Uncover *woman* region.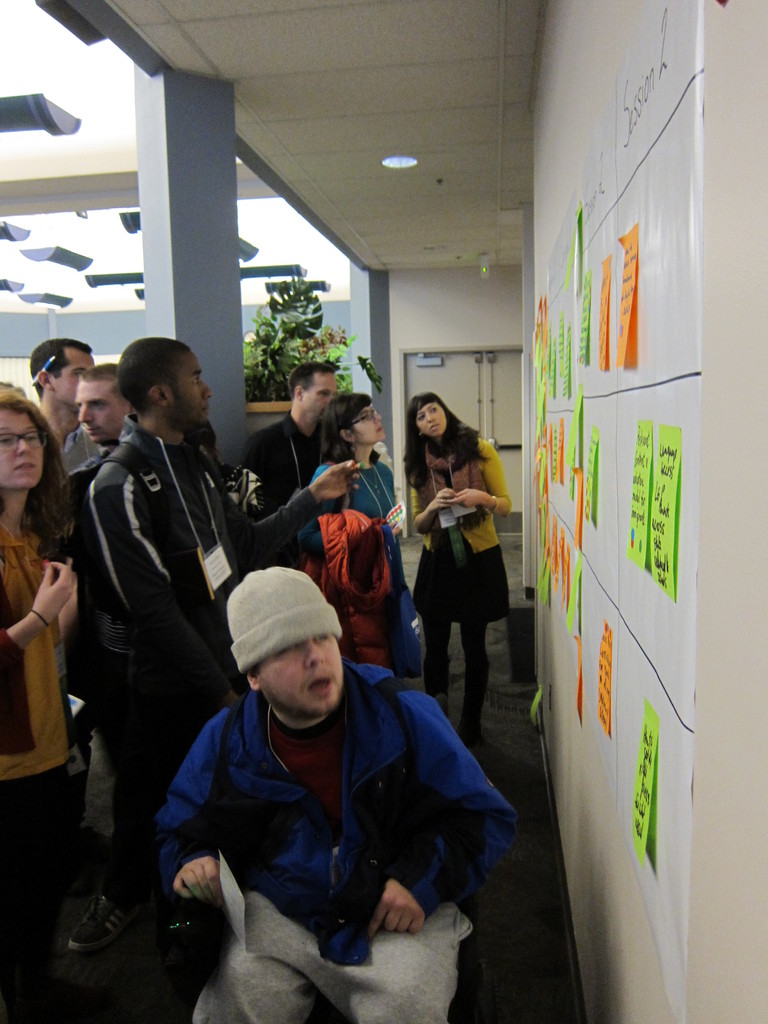
Uncovered: l=291, t=393, r=410, b=556.
